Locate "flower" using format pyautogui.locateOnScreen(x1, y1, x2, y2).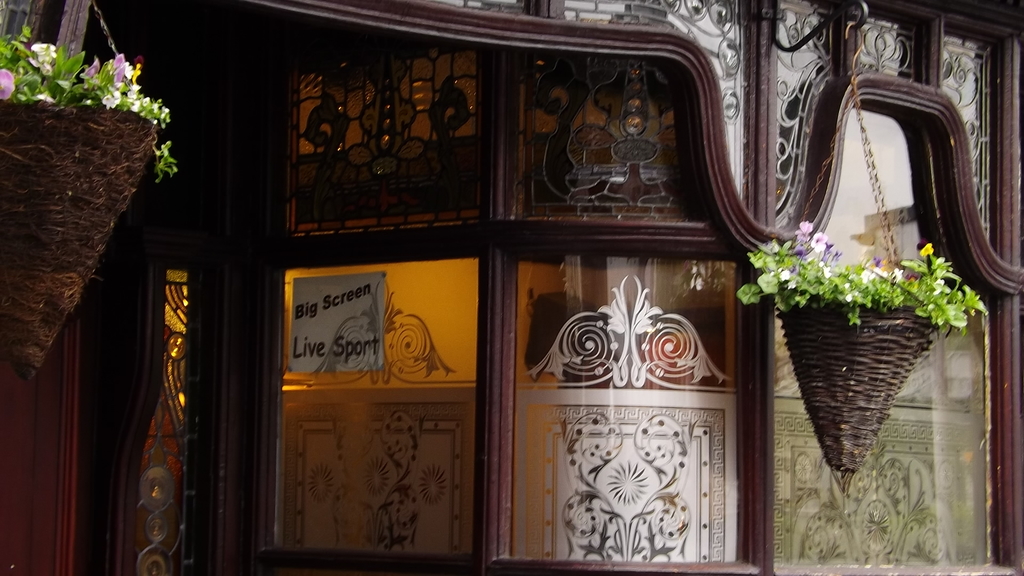
pyautogui.locateOnScreen(794, 222, 811, 240).
